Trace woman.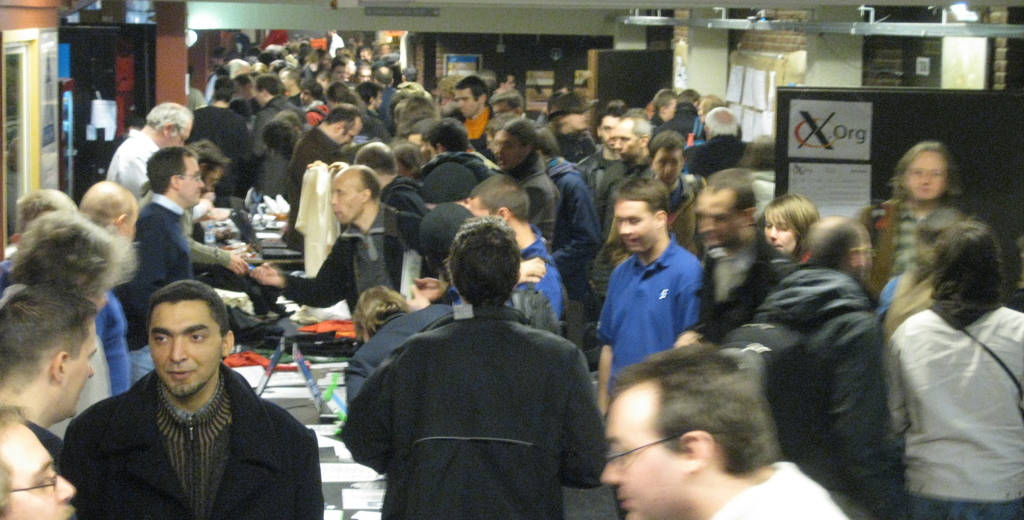
Traced to {"left": 858, "top": 137, "right": 970, "bottom": 326}.
